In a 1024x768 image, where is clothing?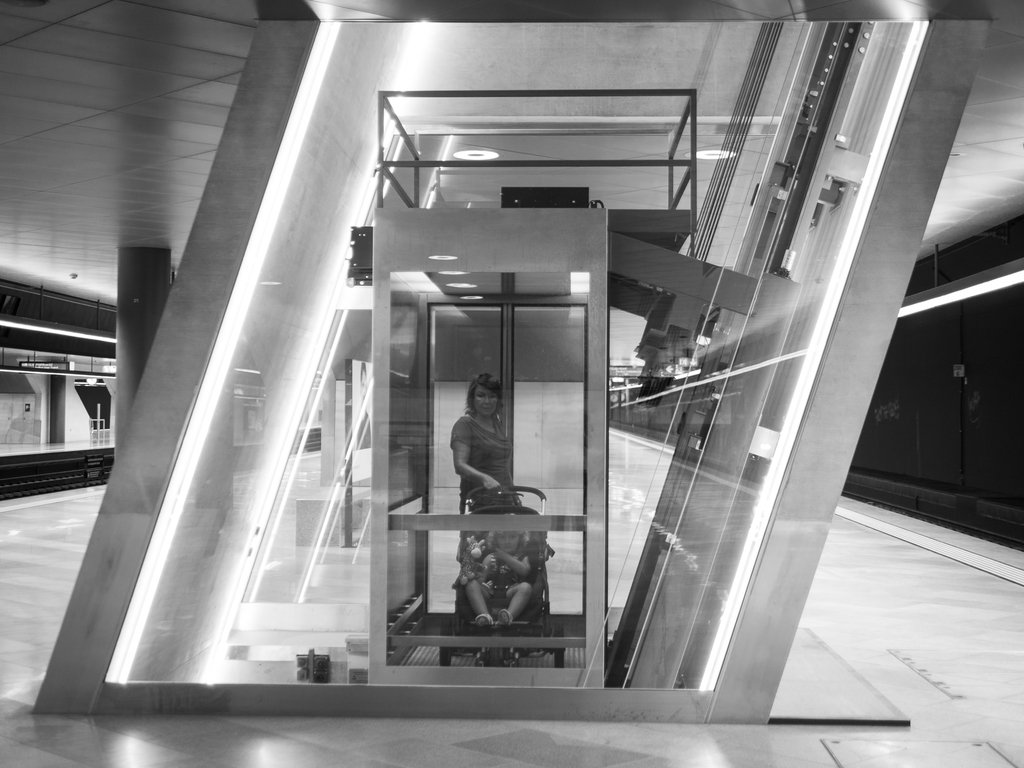
438,388,523,522.
